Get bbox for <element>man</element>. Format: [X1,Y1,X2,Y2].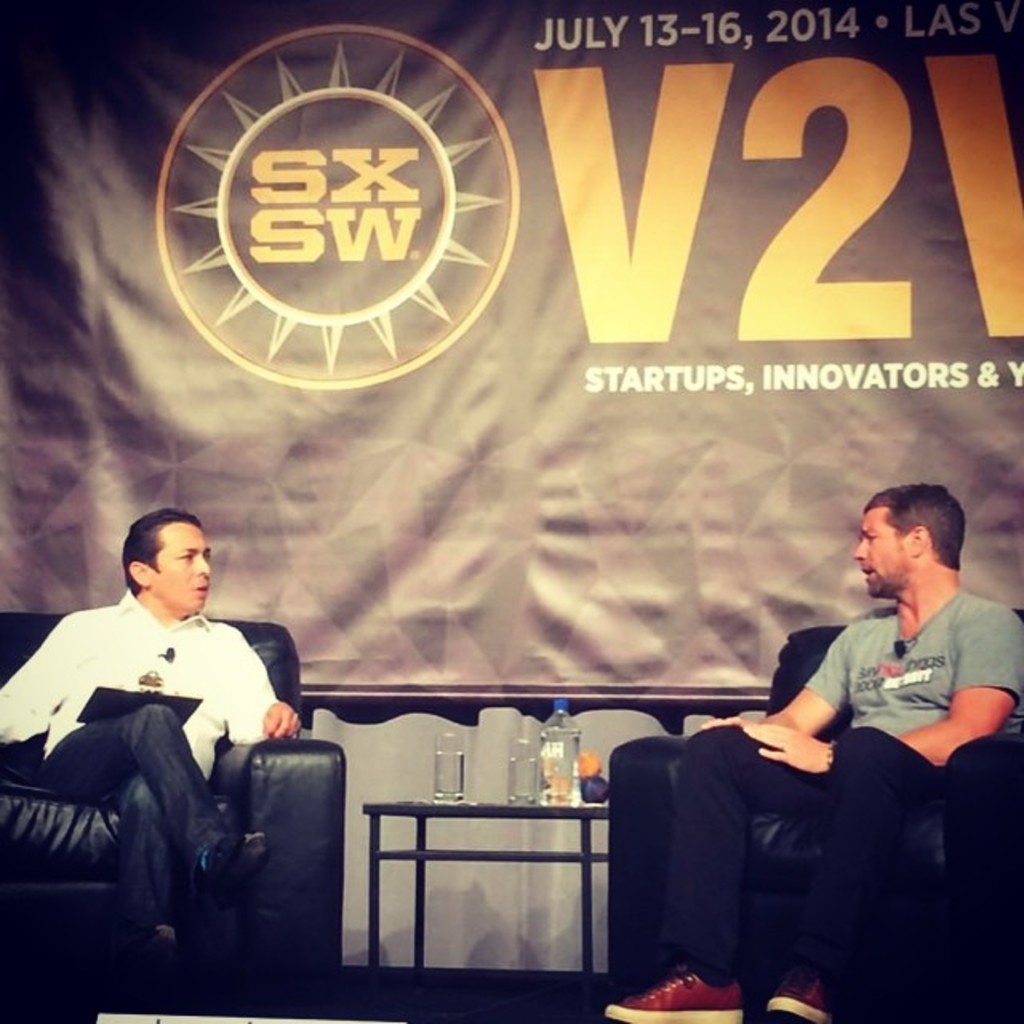
[602,482,1022,1022].
